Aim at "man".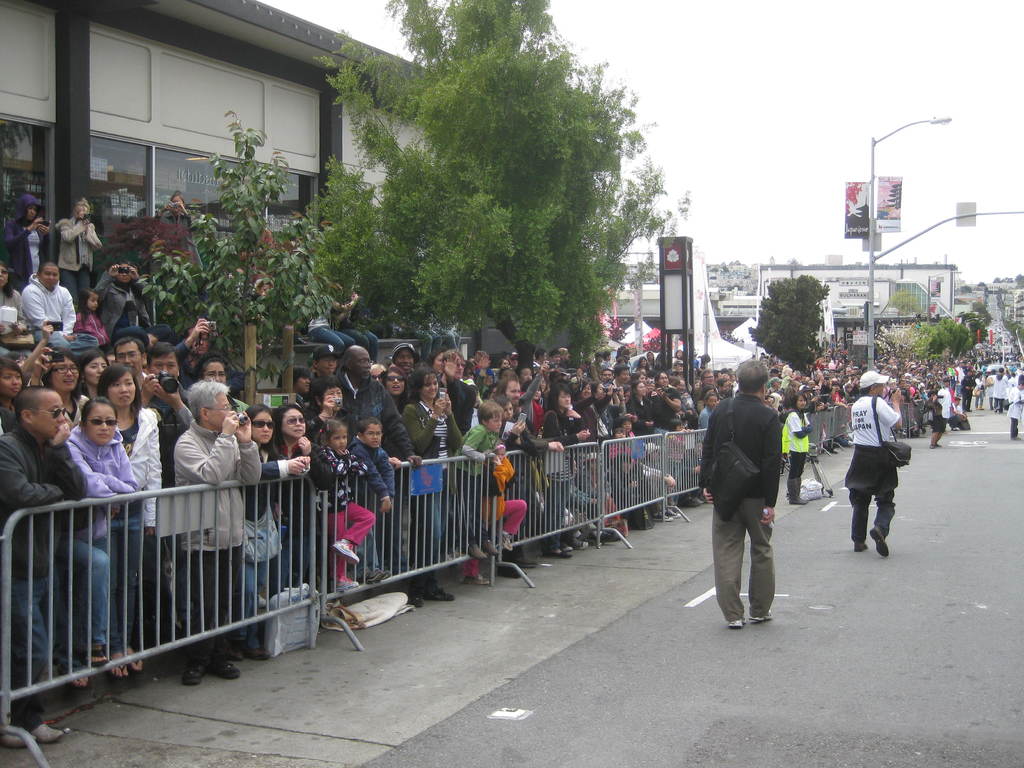
Aimed at 340:347:424:607.
